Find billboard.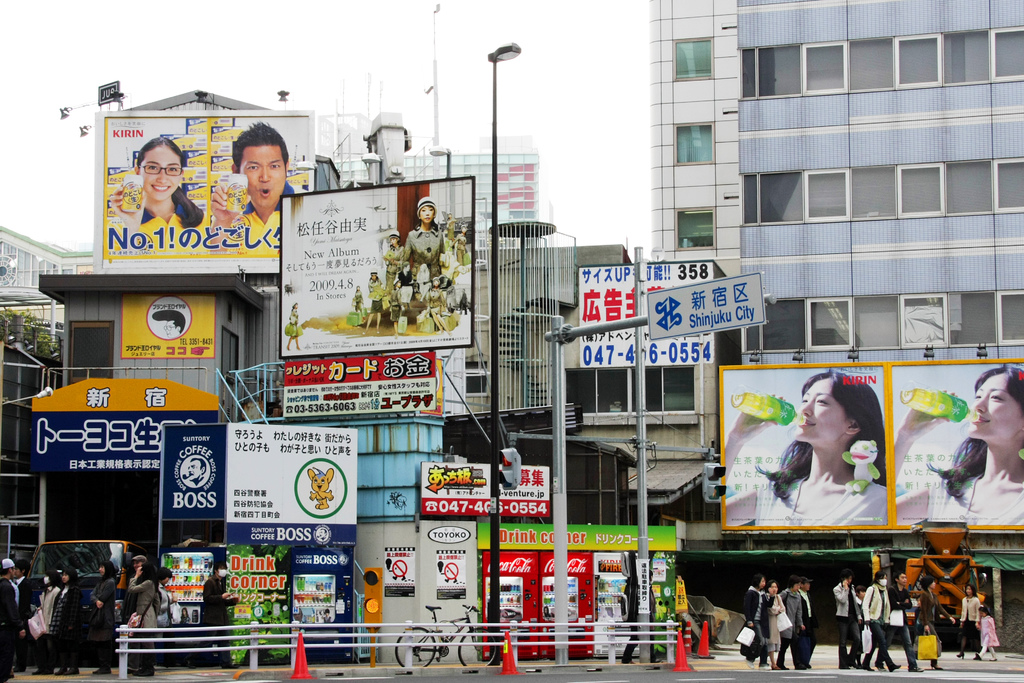
BBox(30, 406, 214, 473).
